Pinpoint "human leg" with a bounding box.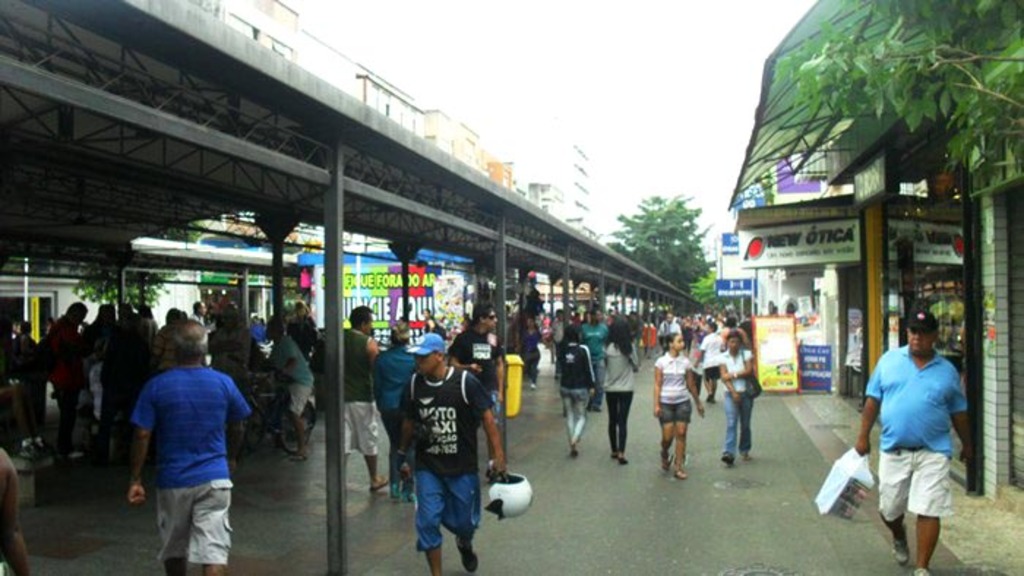
l=724, t=387, r=750, b=459.
